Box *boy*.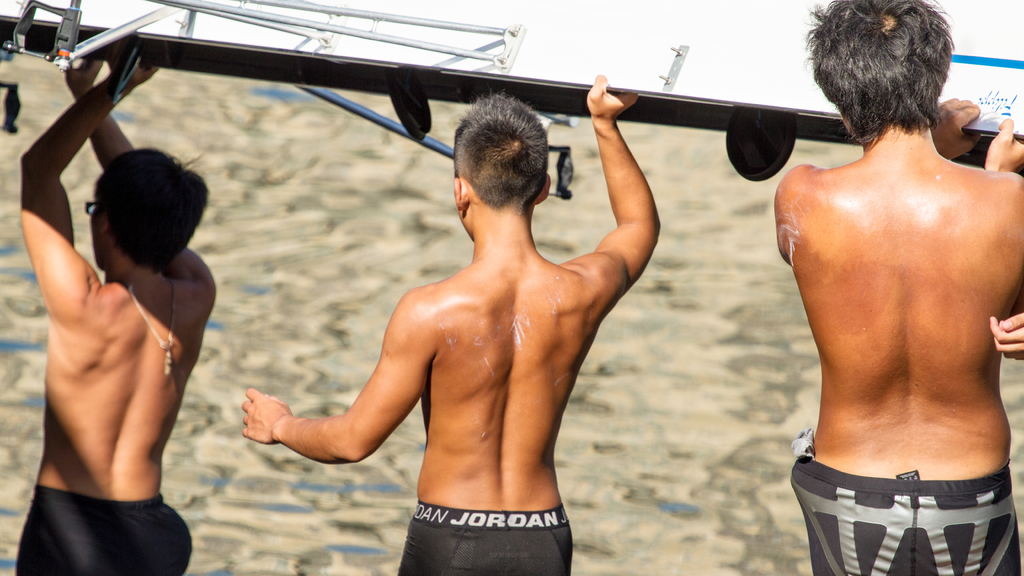
l=769, t=0, r=1023, b=575.
